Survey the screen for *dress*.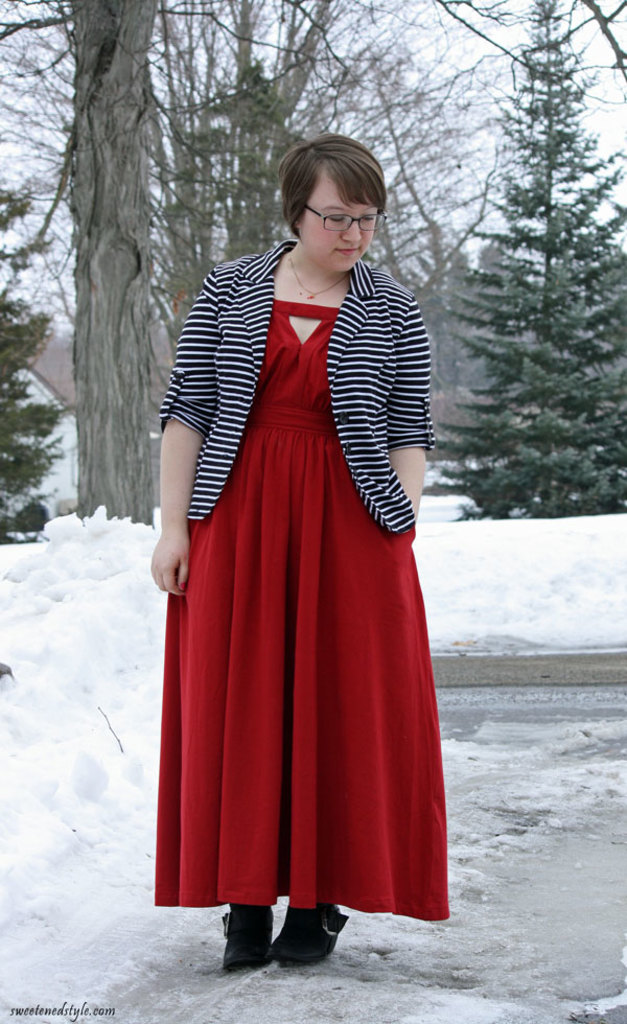
Survey found: (153, 298, 449, 924).
